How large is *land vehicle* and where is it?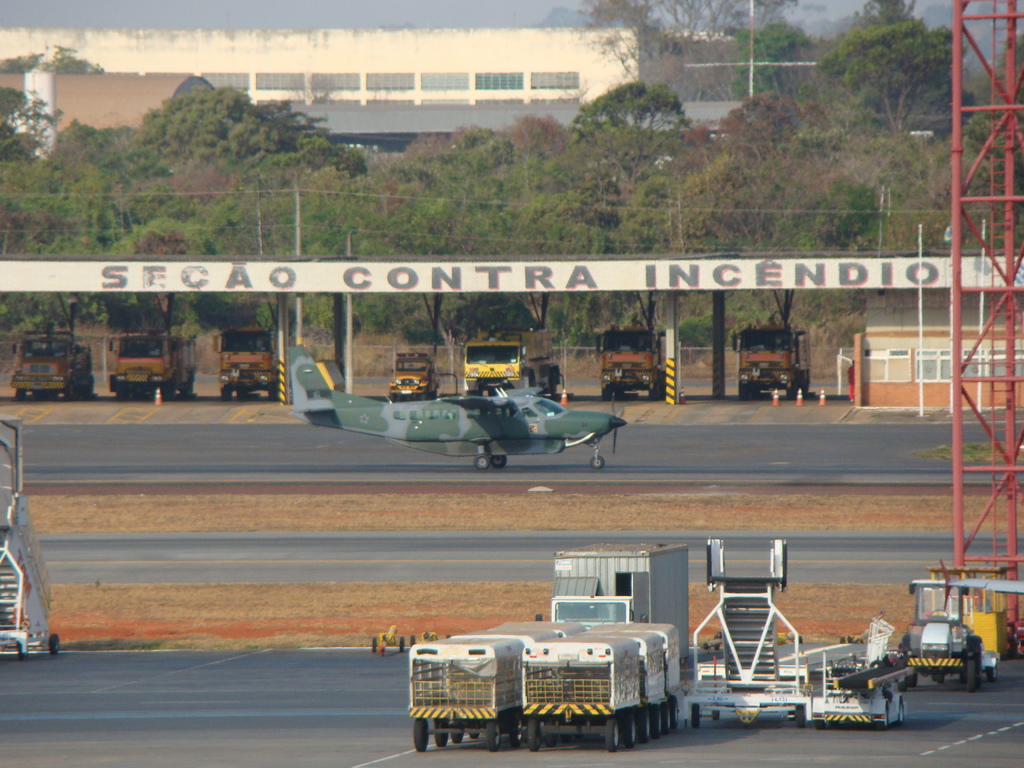
Bounding box: detection(732, 322, 806, 397).
